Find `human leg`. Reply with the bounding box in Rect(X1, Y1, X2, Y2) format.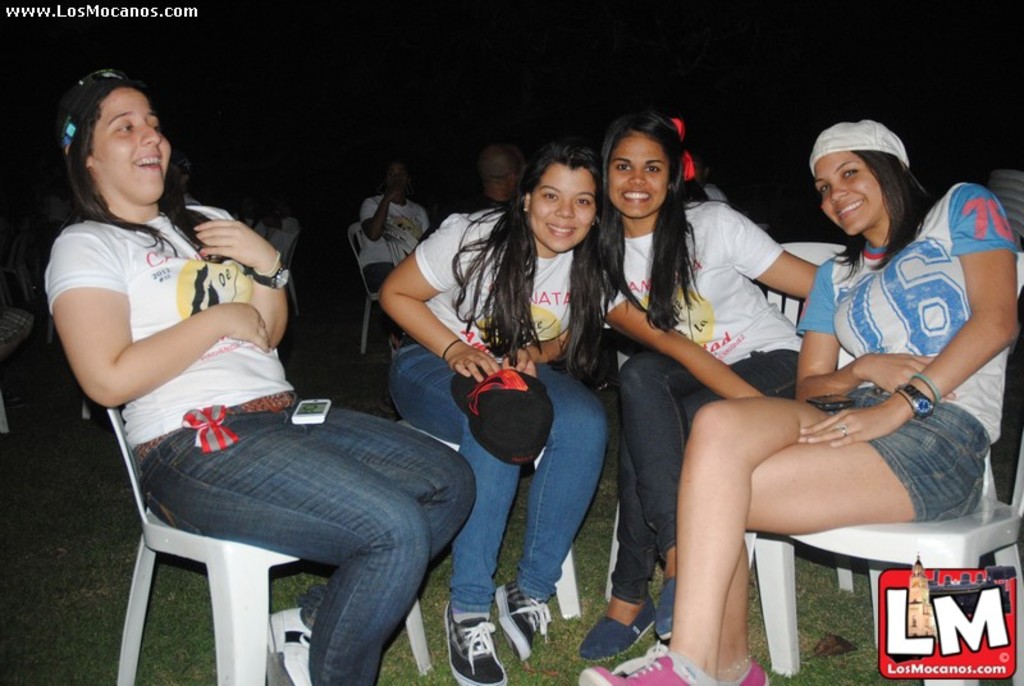
Rect(582, 340, 795, 667).
